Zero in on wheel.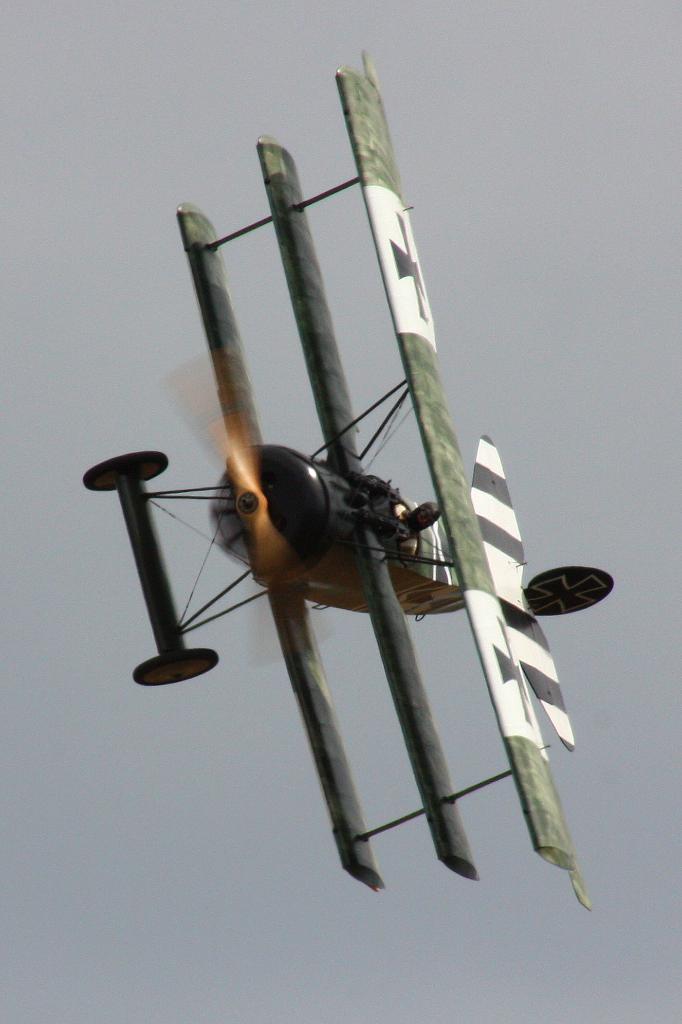
Zeroed in: pyautogui.locateOnScreen(86, 449, 168, 493).
